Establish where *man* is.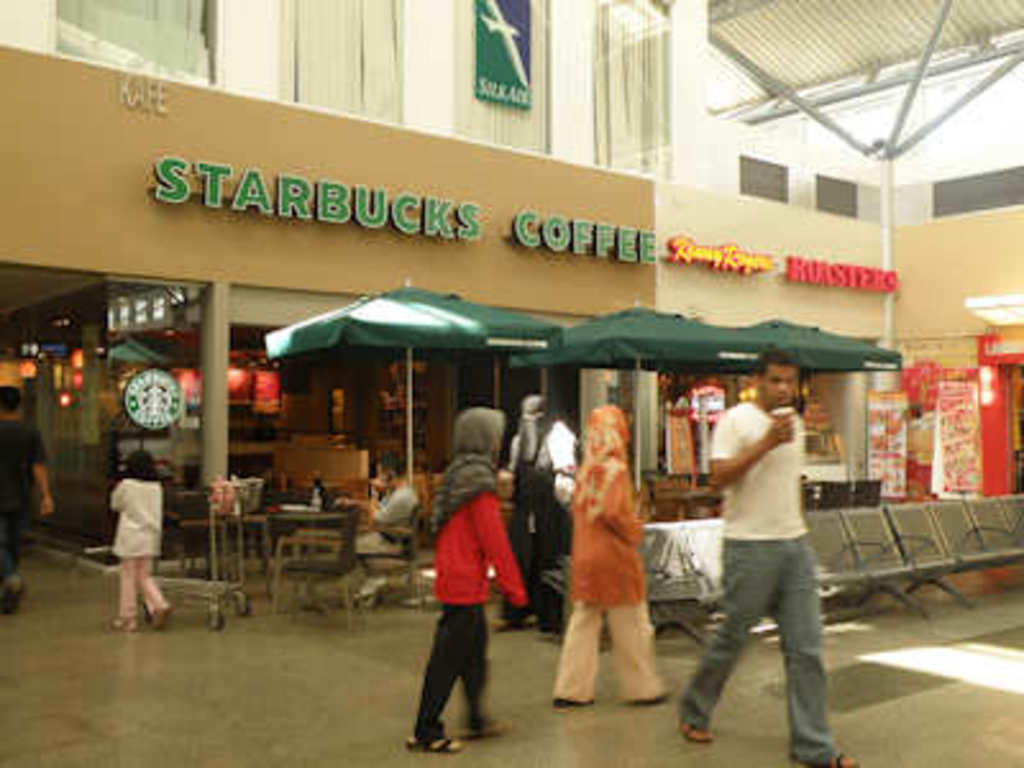
Established at (x1=0, y1=384, x2=51, y2=614).
